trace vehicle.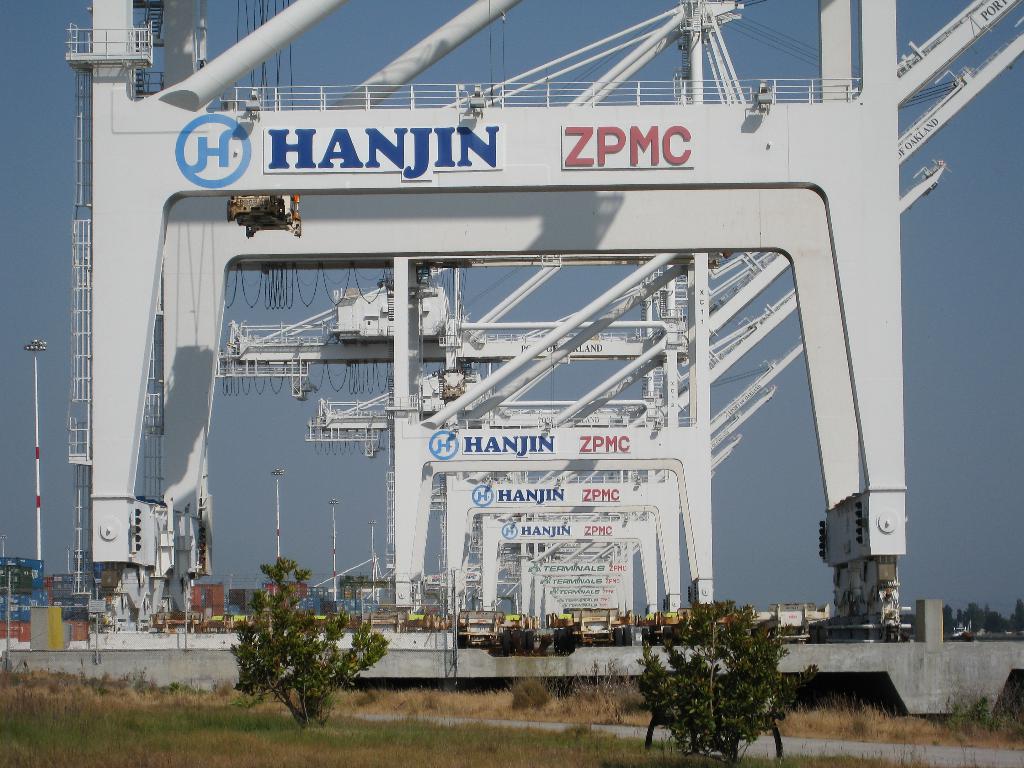
Traced to detection(533, 593, 641, 667).
